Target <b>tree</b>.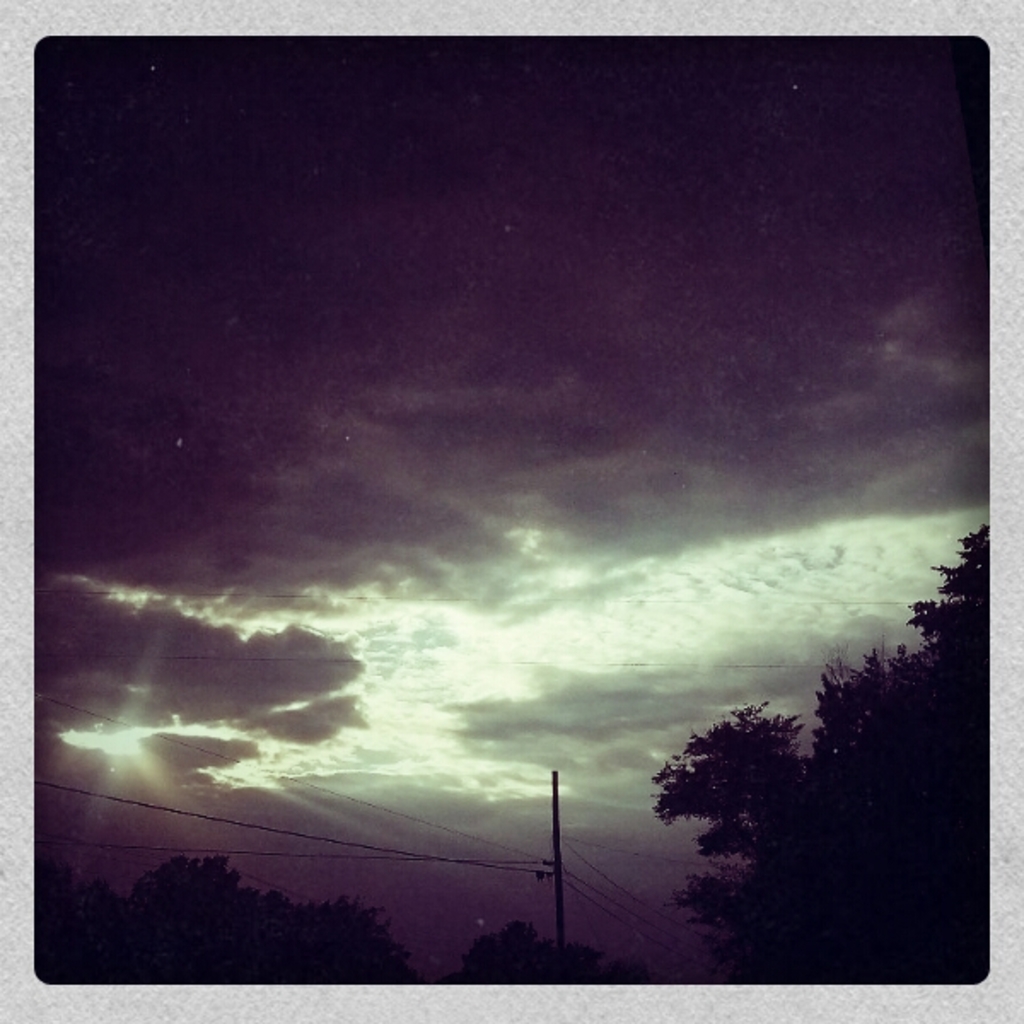
Target region: [x1=454, y1=925, x2=642, y2=985].
